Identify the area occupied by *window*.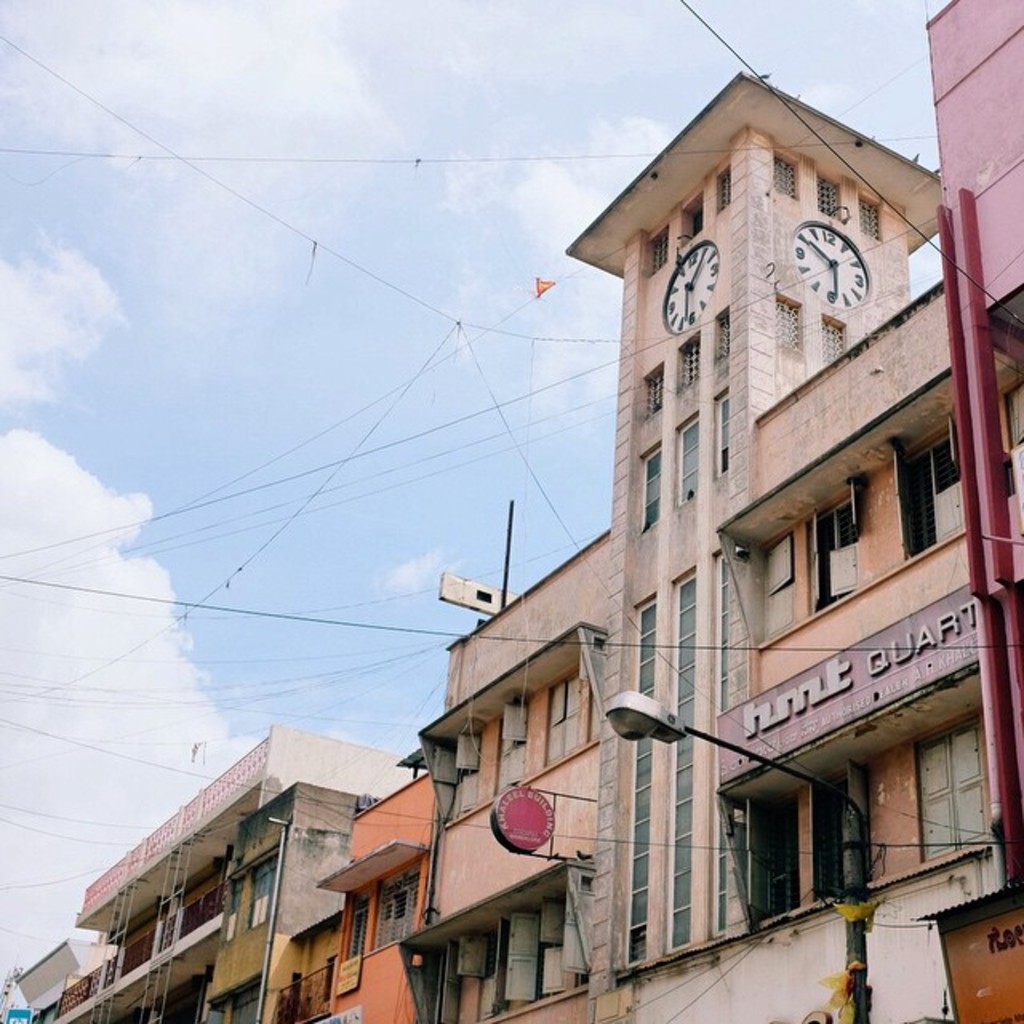
Area: 640:445:661:530.
